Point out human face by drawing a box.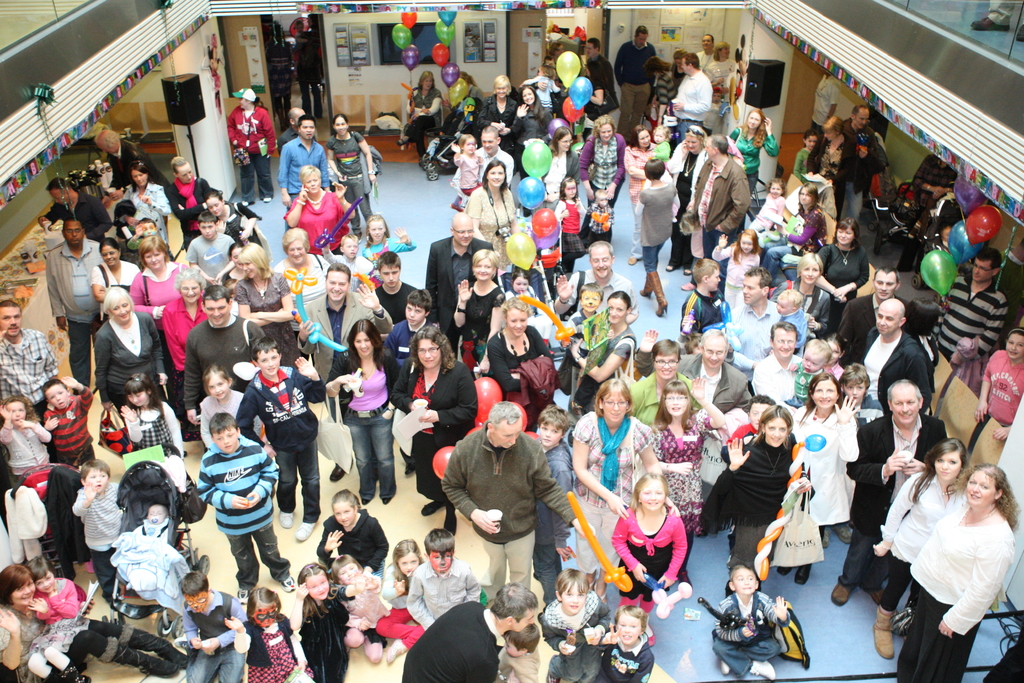
[259, 353, 278, 374].
